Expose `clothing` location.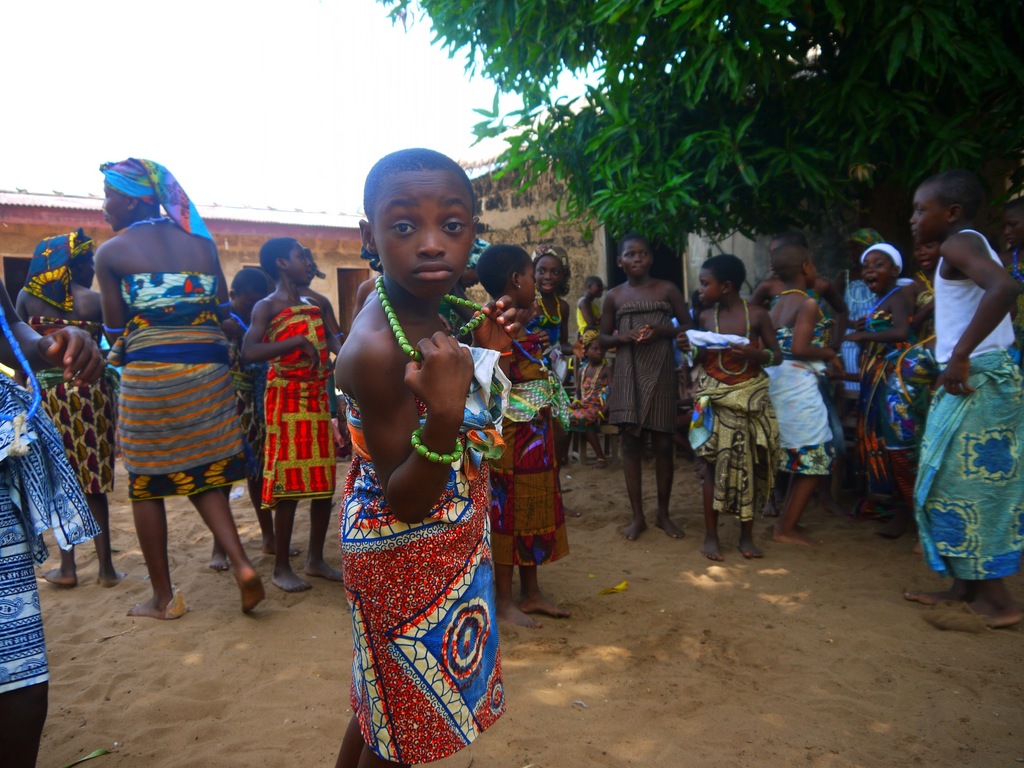
Exposed at (233, 346, 268, 487).
